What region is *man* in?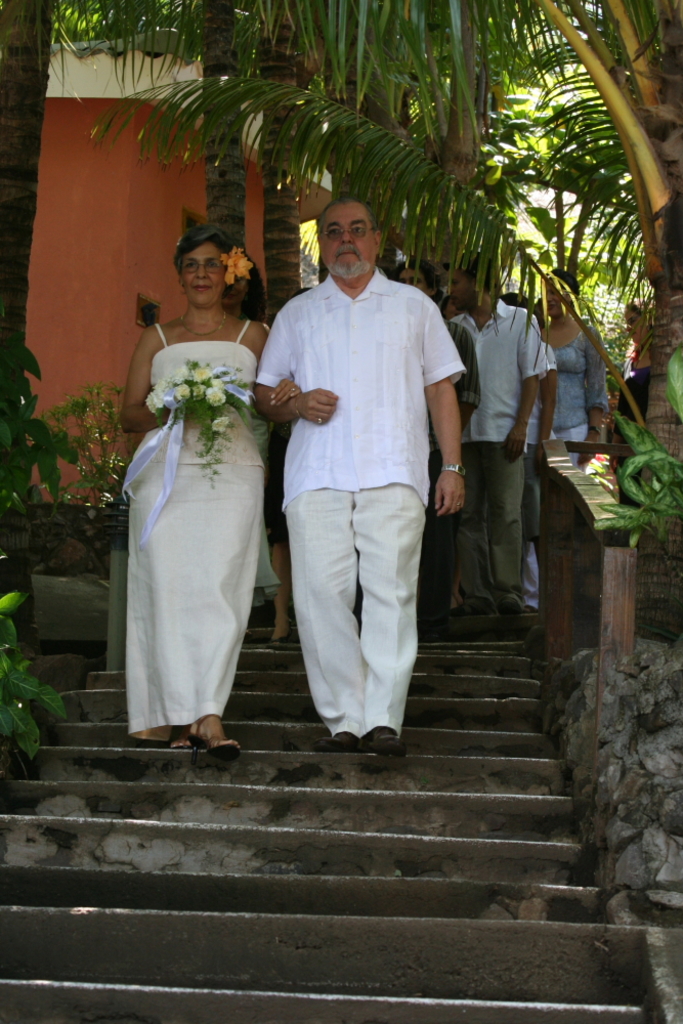
{"x1": 255, "y1": 177, "x2": 462, "y2": 774}.
